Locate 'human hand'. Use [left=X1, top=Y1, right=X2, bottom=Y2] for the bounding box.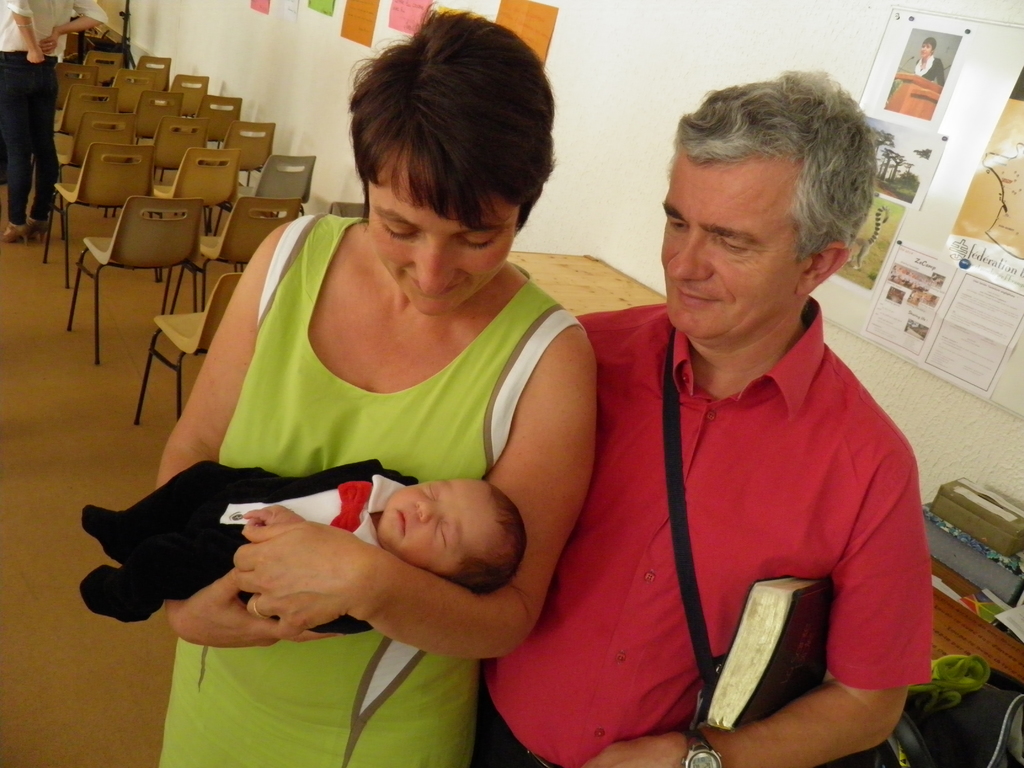
[left=232, top=520, right=374, bottom=640].
